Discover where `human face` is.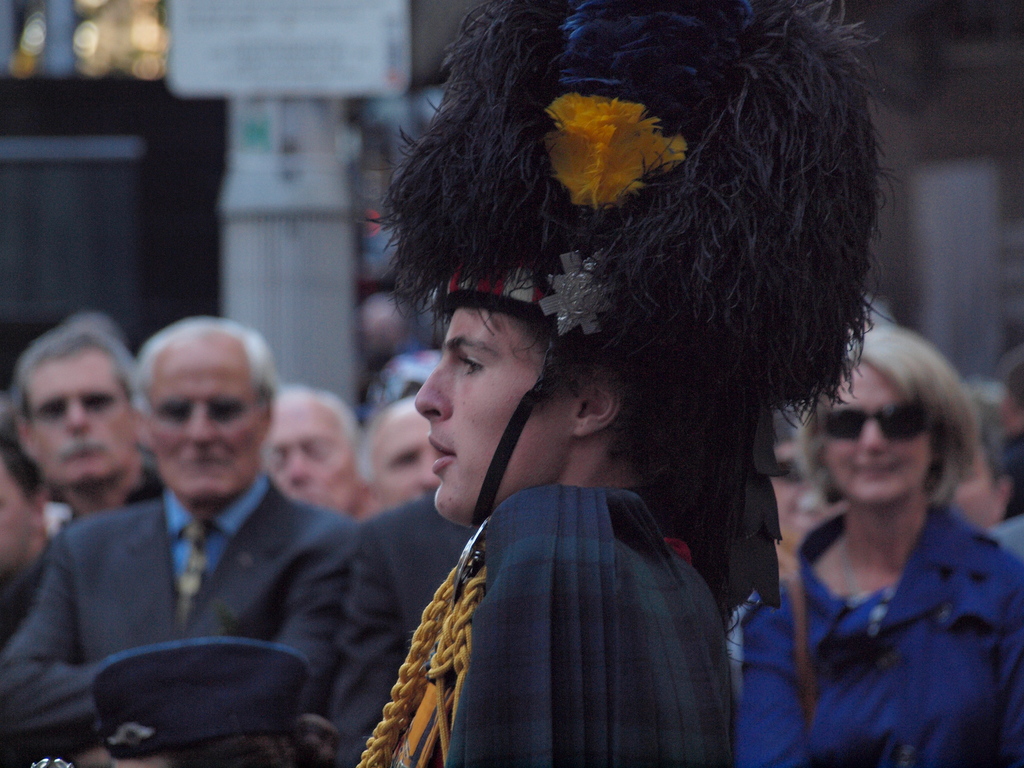
Discovered at Rect(411, 311, 588, 522).
